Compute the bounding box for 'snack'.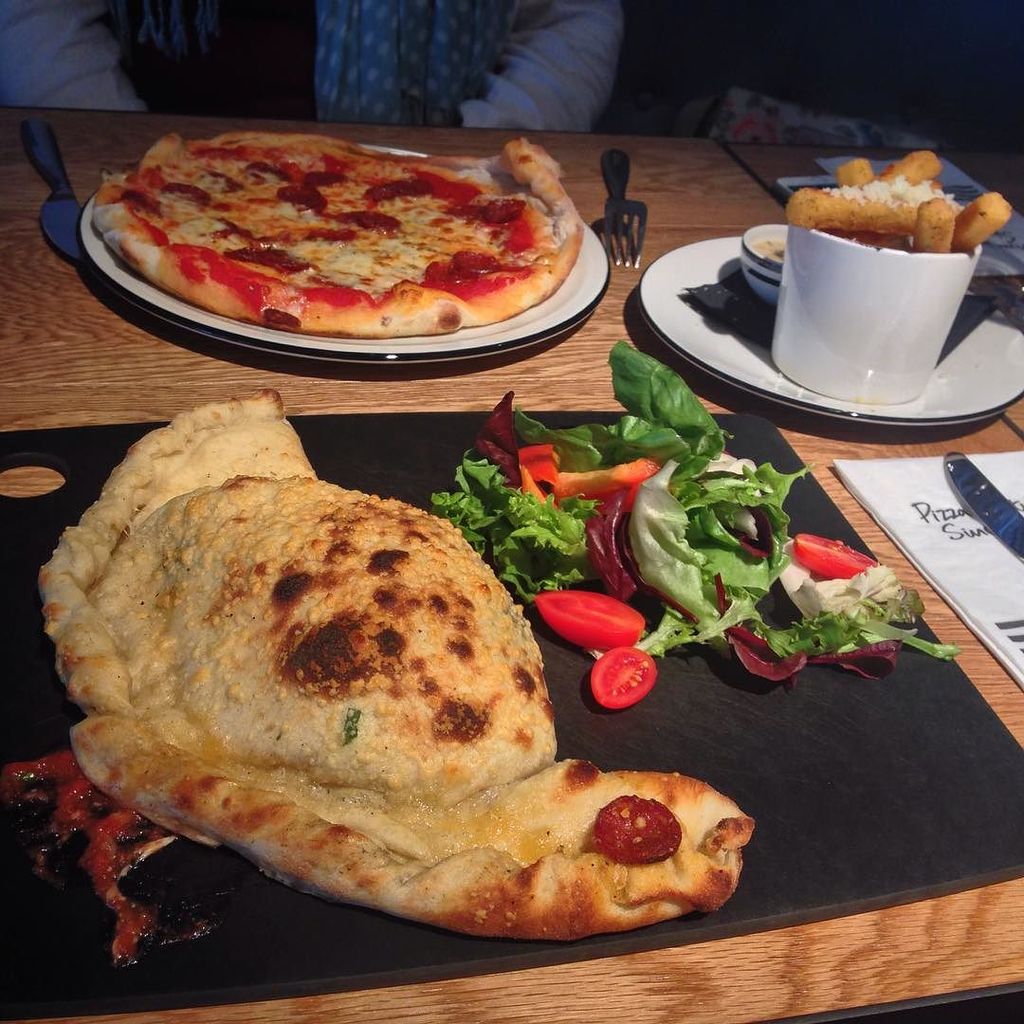
31,385,735,912.
